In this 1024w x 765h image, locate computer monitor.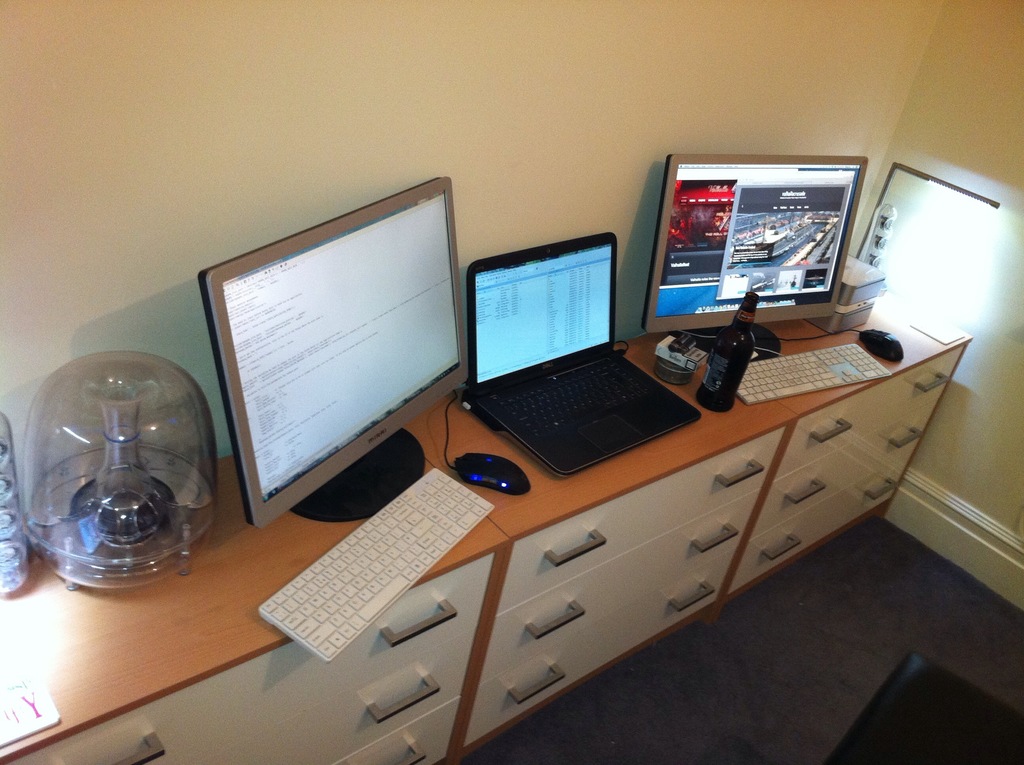
Bounding box: bbox=[634, 153, 879, 351].
